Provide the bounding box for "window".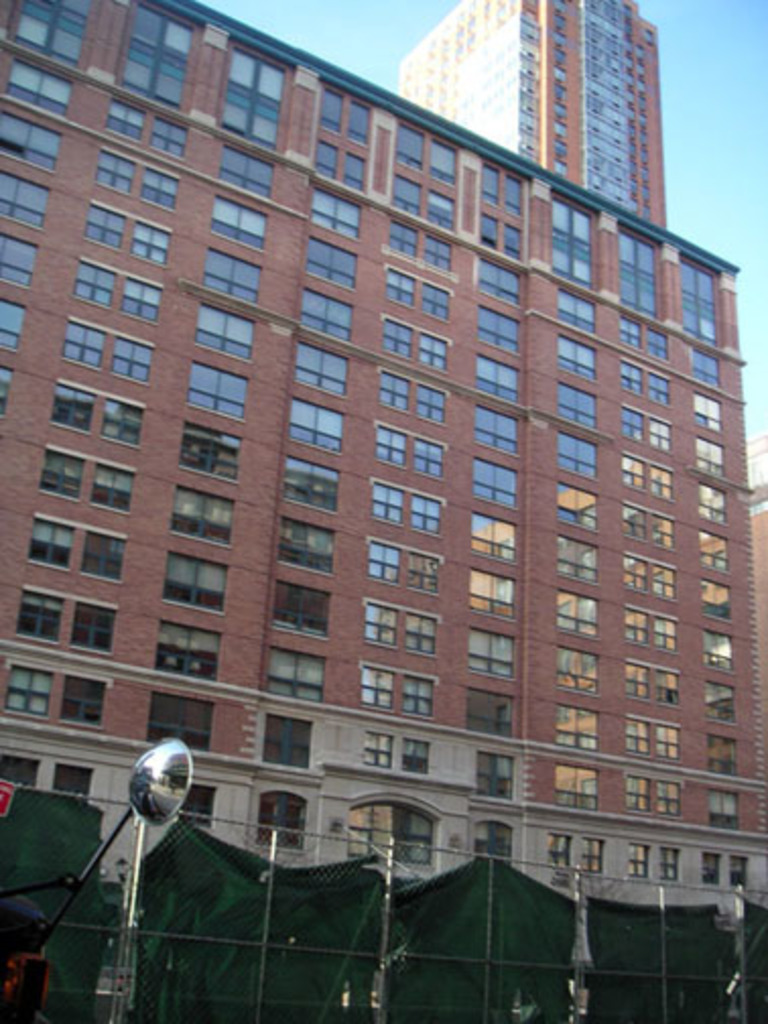
557,386,597,423.
